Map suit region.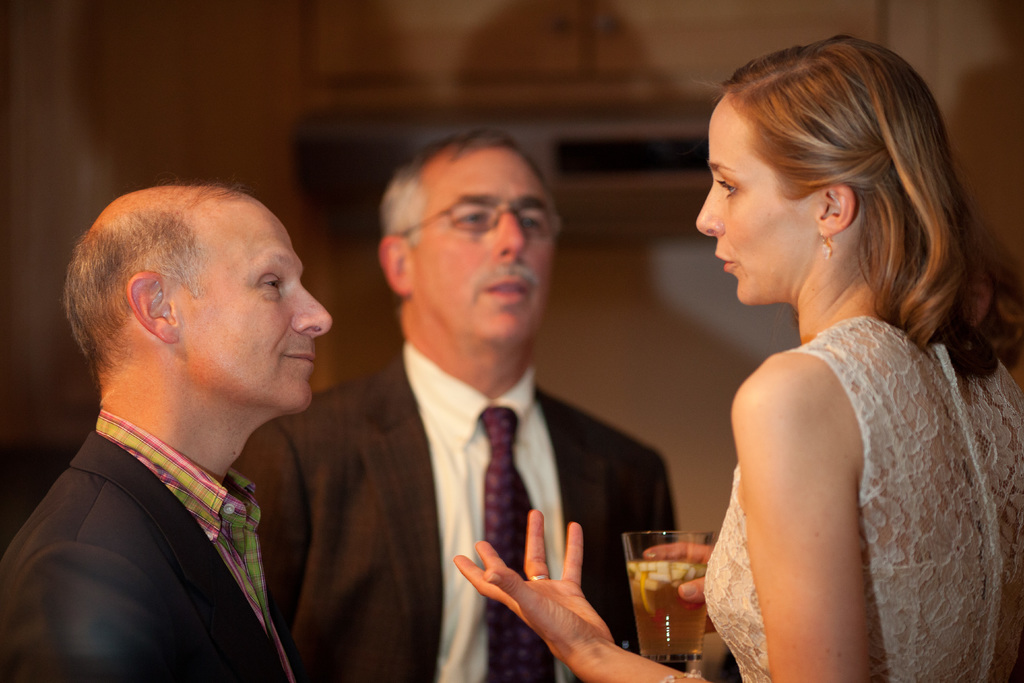
Mapped to 272, 243, 628, 675.
